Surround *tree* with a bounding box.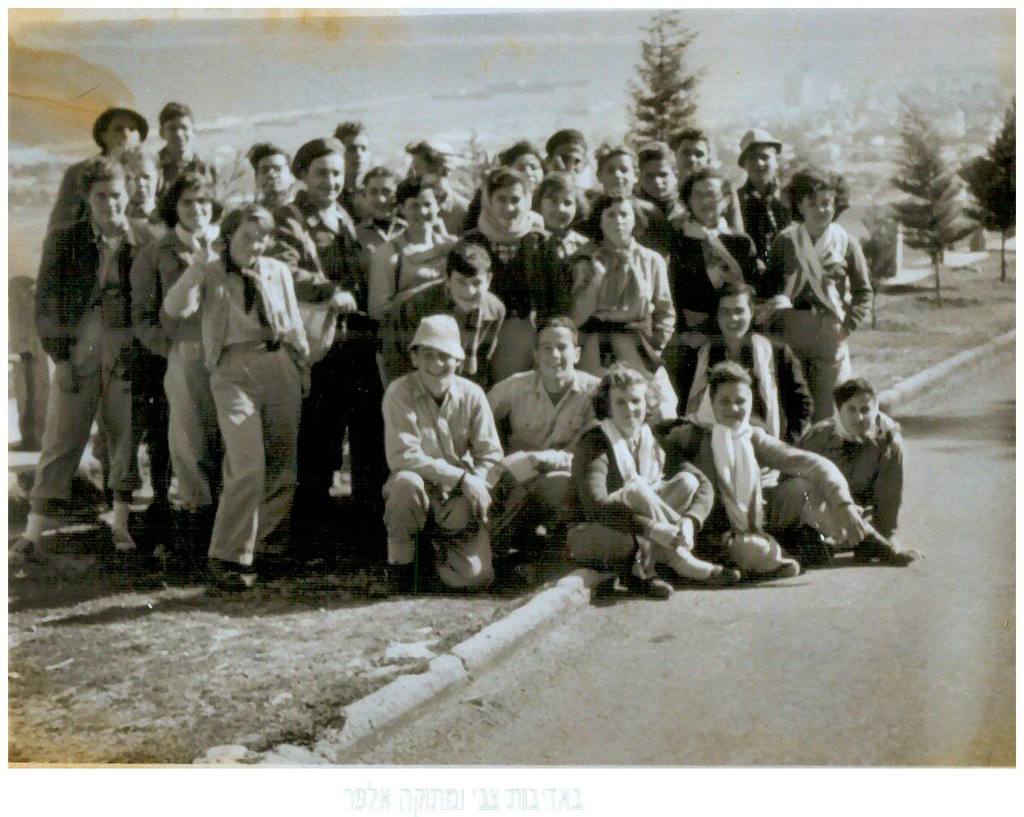
pyautogui.locateOnScreen(623, 19, 718, 165).
